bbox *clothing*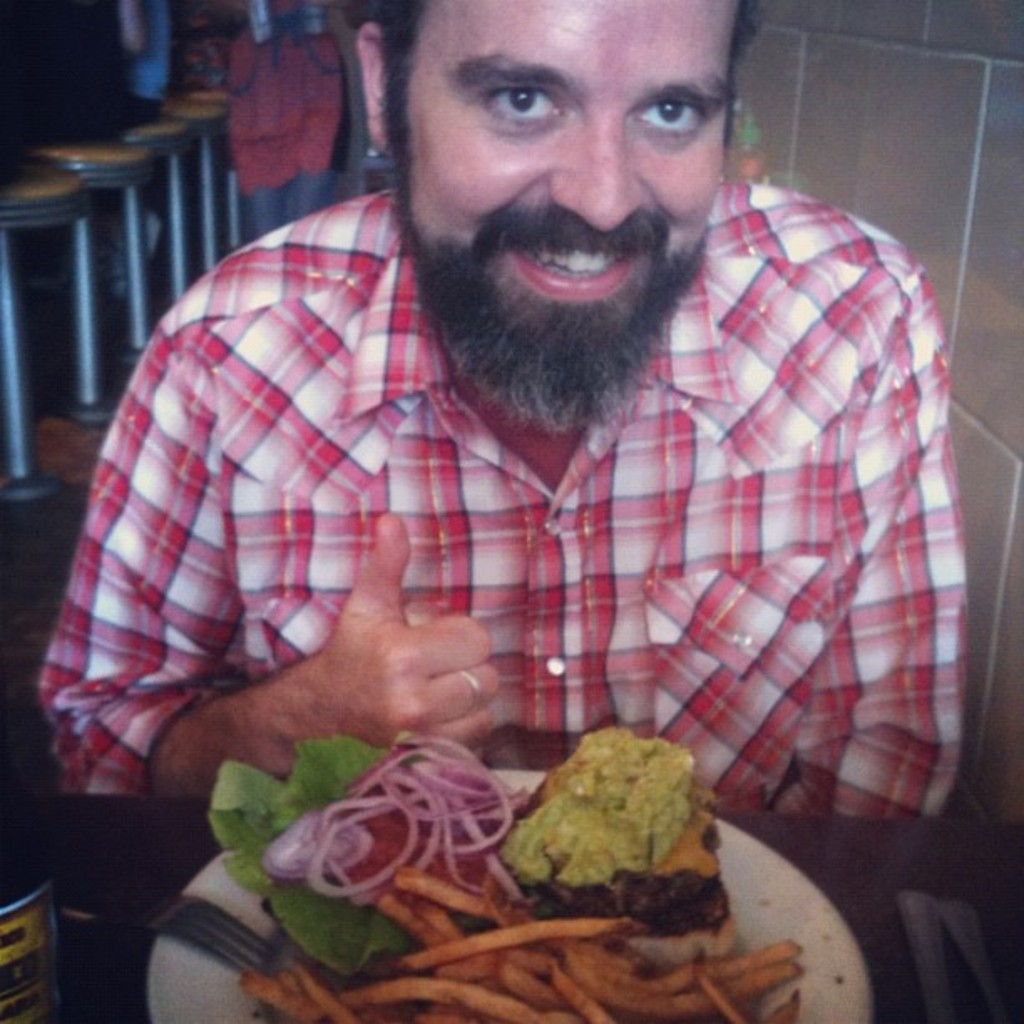
(x1=55, y1=201, x2=960, y2=850)
